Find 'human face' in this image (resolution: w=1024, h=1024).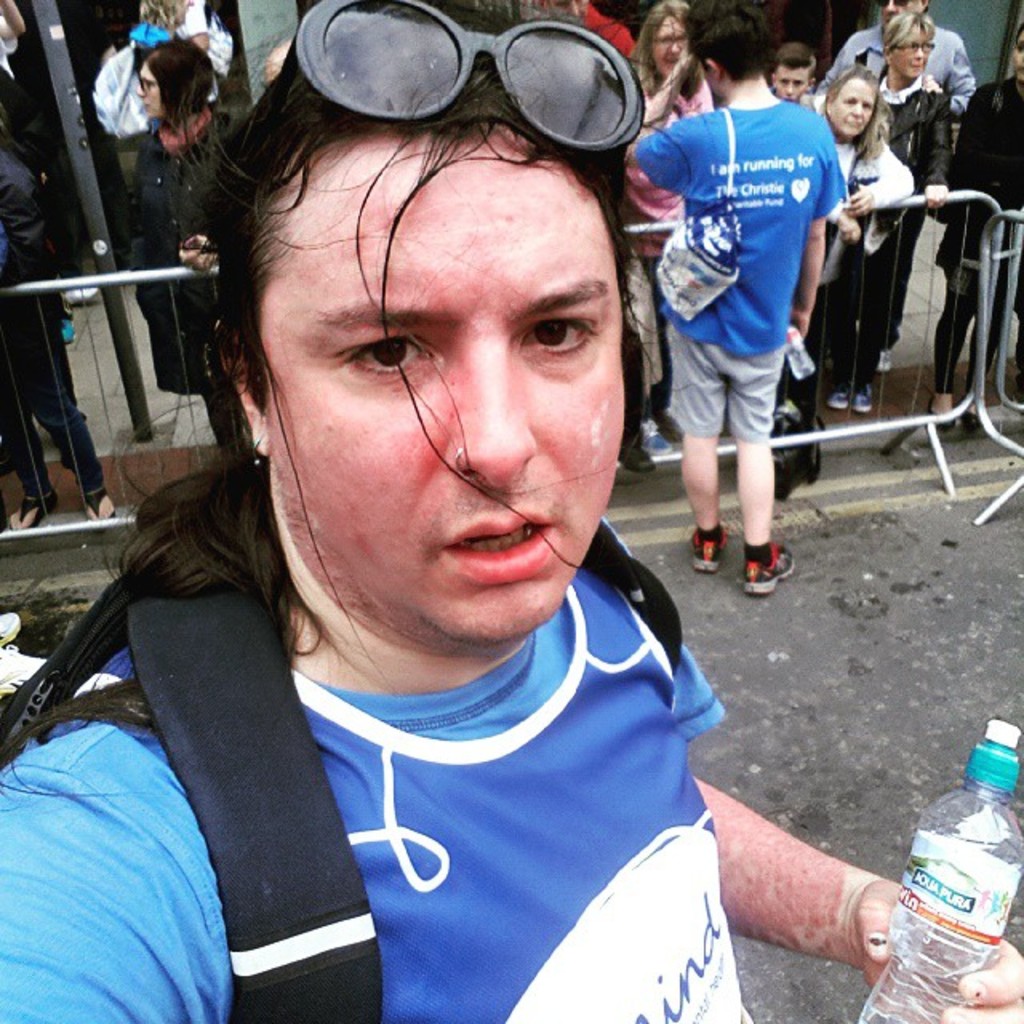
{"x1": 134, "y1": 67, "x2": 163, "y2": 114}.
